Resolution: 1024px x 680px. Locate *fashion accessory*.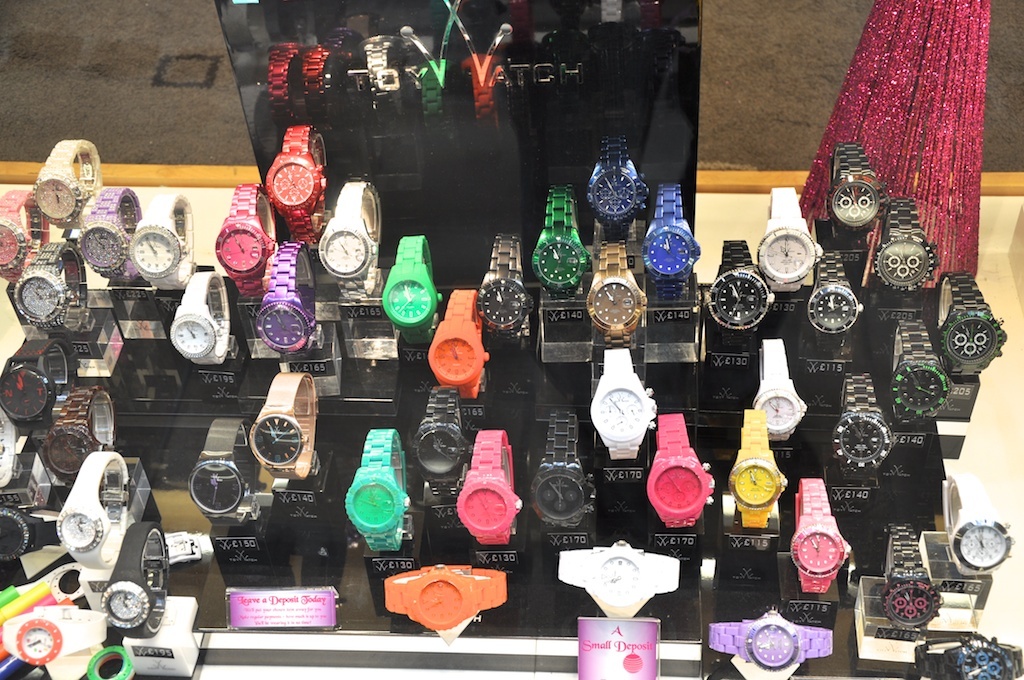
<region>403, 385, 463, 505</region>.
